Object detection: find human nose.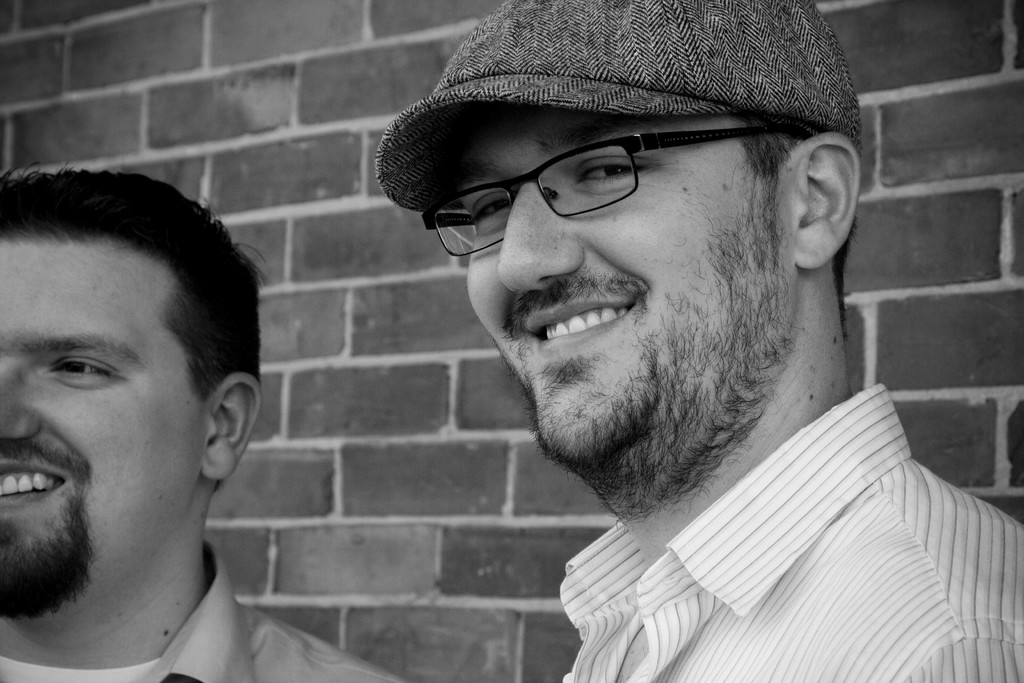
x1=0 y1=356 x2=40 y2=441.
